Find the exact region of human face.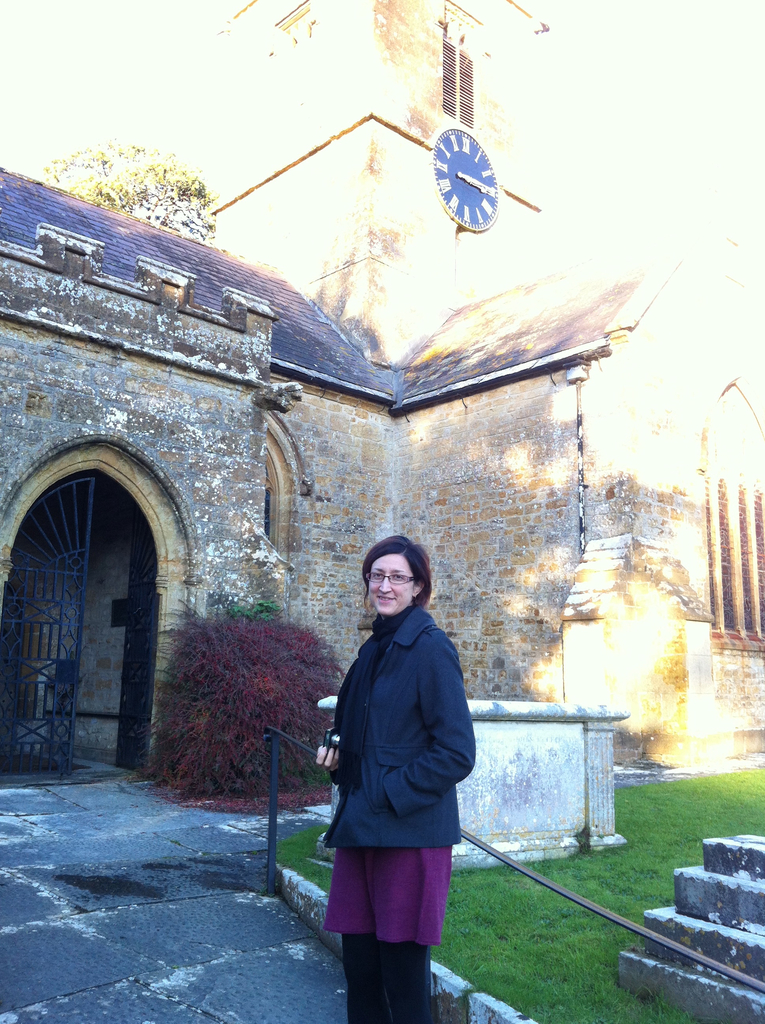
Exact region: x1=369, y1=554, x2=415, y2=614.
